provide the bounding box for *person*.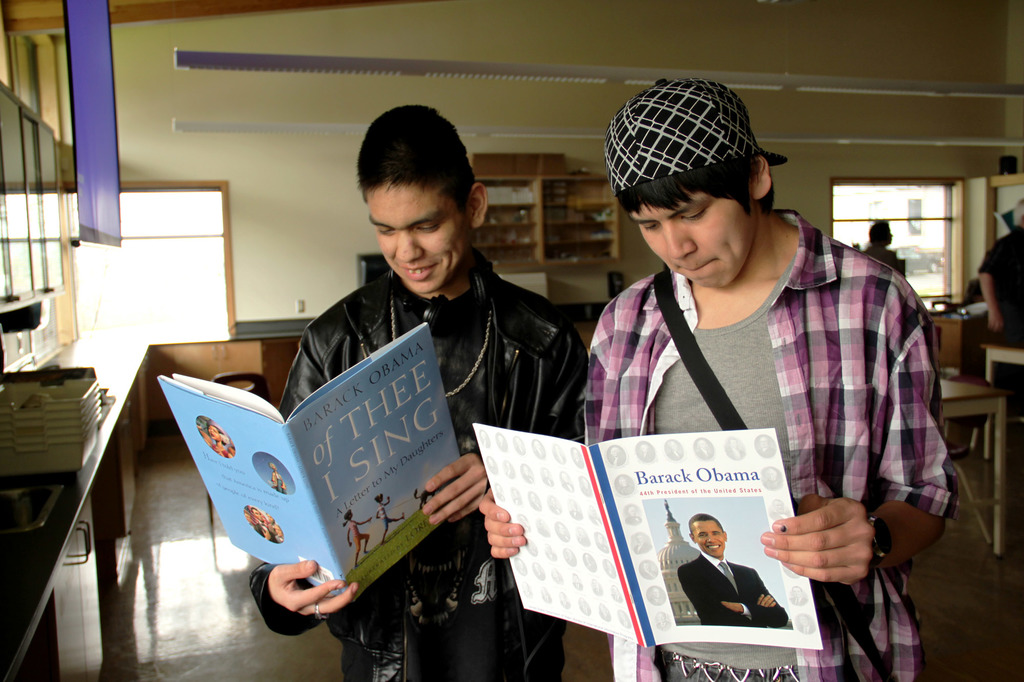
locate(341, 509, 372, 561).
